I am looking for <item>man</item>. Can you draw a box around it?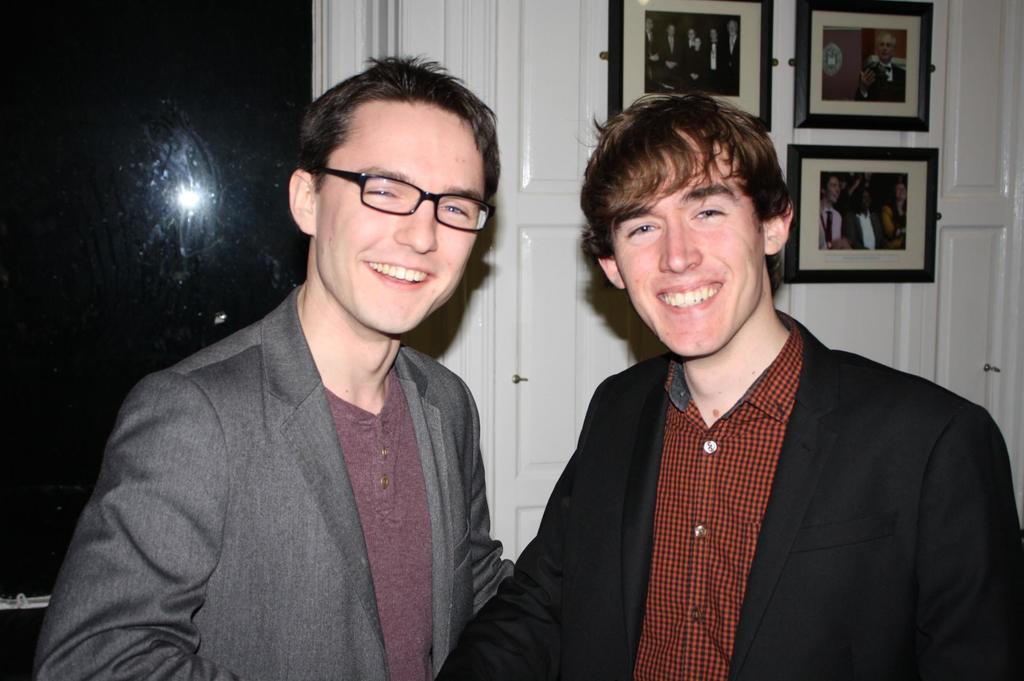
Sure, the bounding box is region(642, 17, 664, 87).
